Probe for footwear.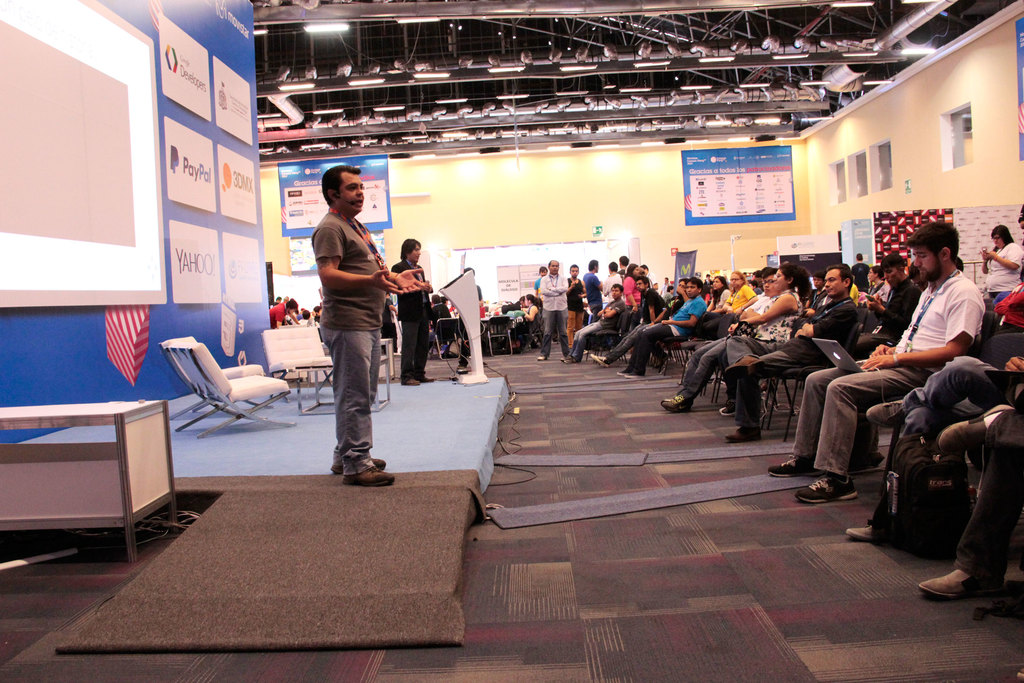
Probe result: BBox(620, 369, 635, 374).
